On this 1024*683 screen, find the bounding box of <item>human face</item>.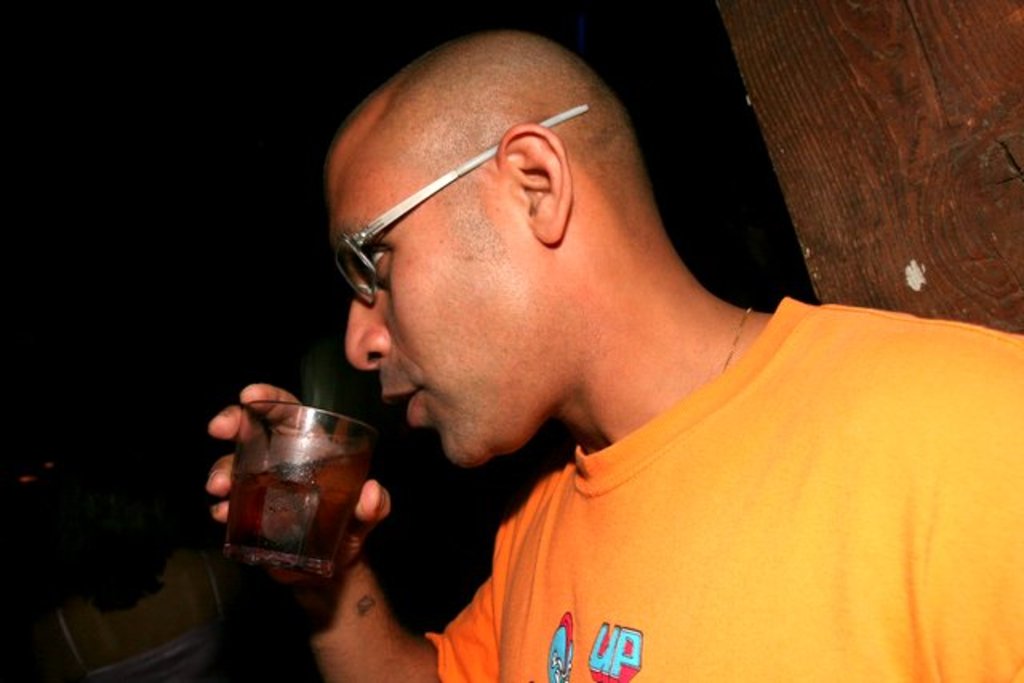
Bounding box: [326, 165, 547, 469].
